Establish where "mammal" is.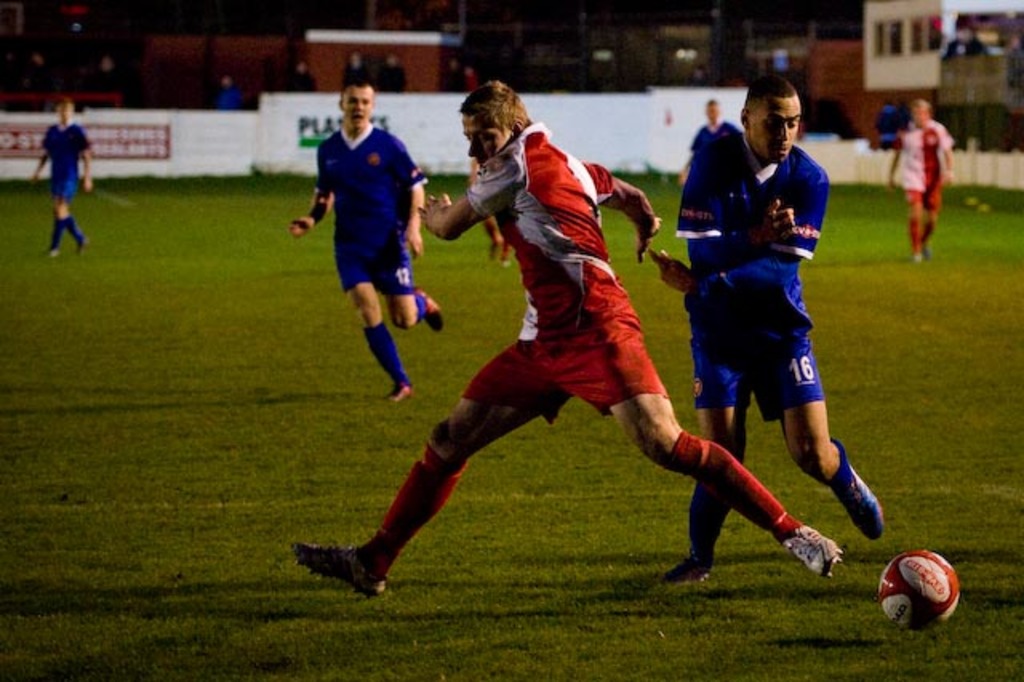
Established at BBox(30, 94, 93, 259).
